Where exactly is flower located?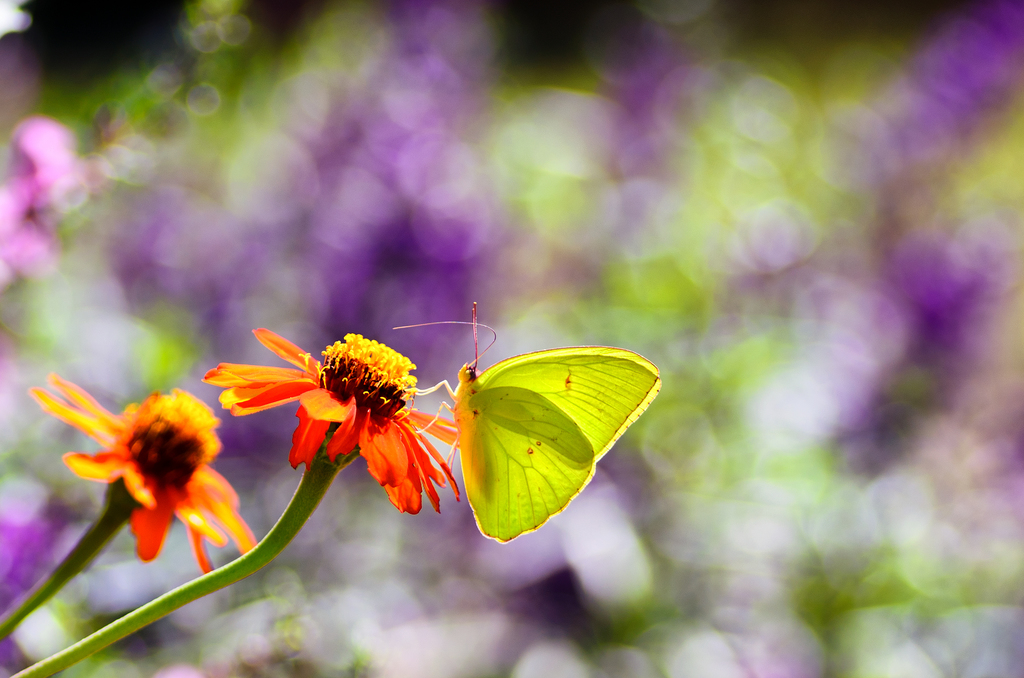
Its bounding box is {"left": 31, "top": 373, "right": 259, "bottom": 573}.
